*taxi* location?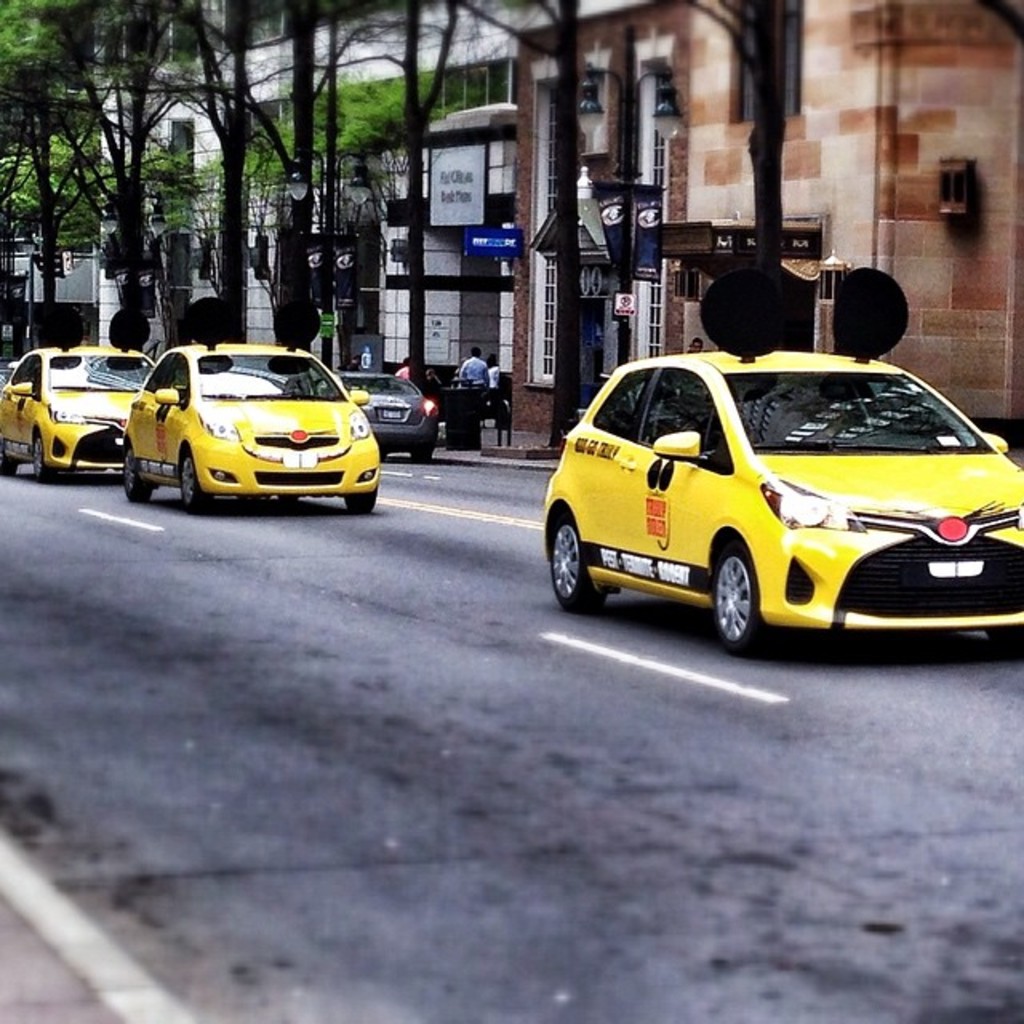
[x1=126, y1=336, x2=395, y2=512]
